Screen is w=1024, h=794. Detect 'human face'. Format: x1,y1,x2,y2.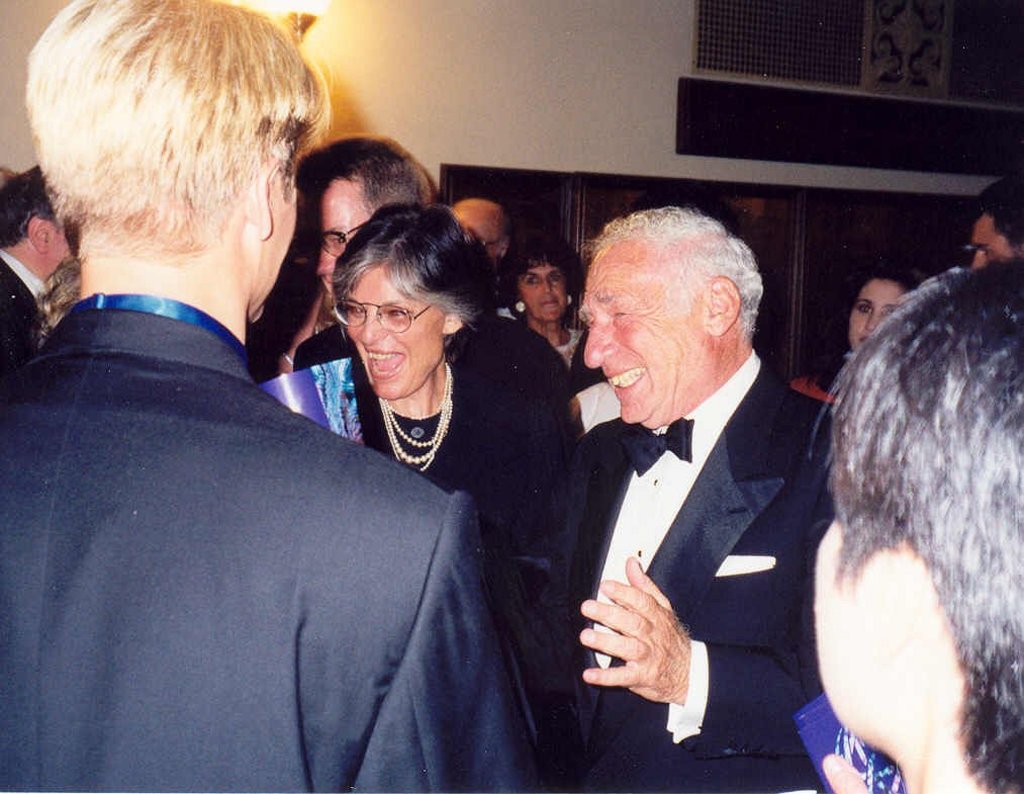
464,222,497,257.
